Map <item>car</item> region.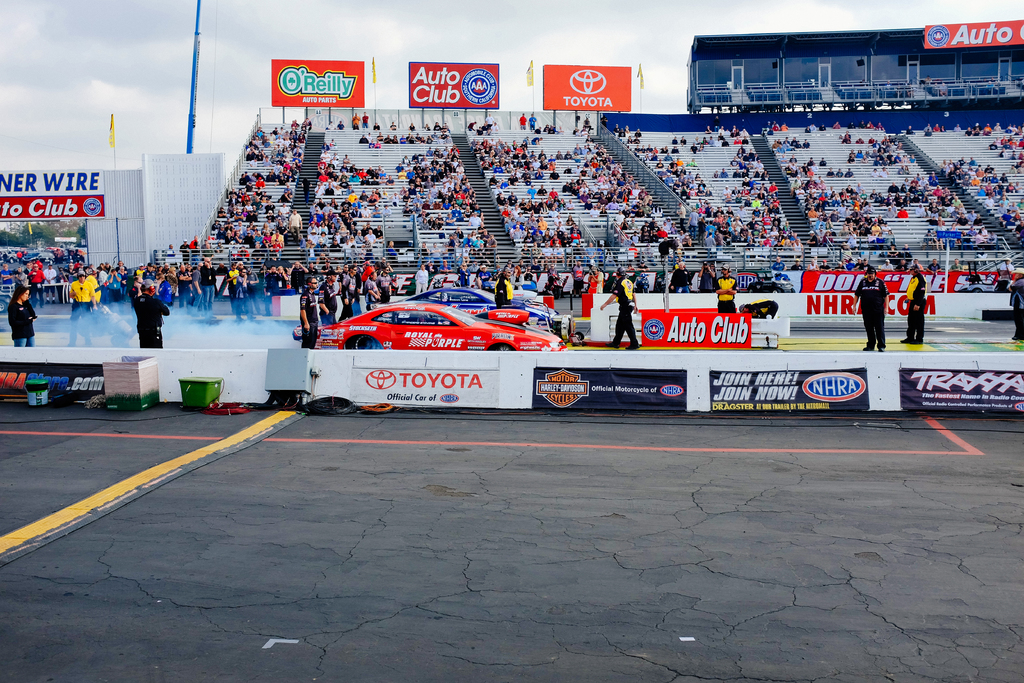
Mapped to box=[370, 287, 570, 342].
